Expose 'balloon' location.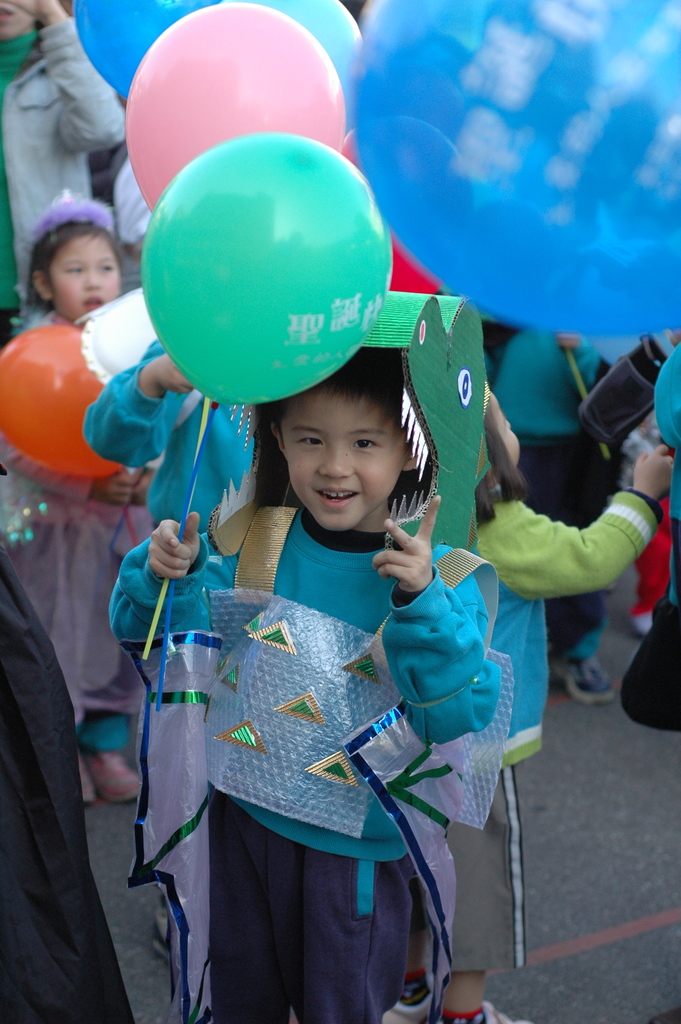
Exposed at BBox(220, 0, 366, 131).
